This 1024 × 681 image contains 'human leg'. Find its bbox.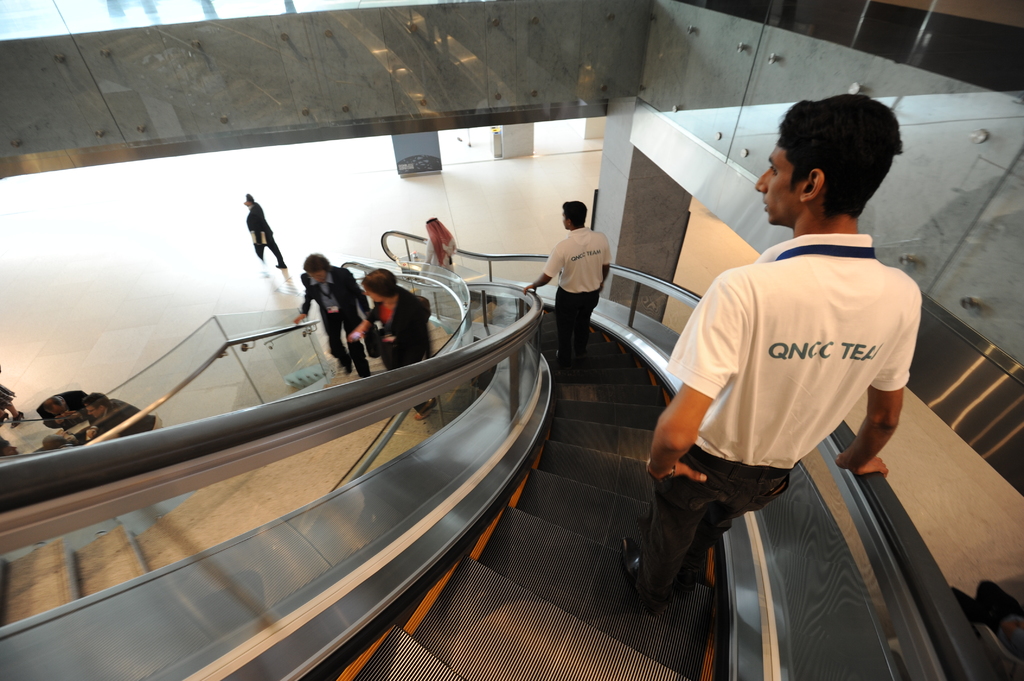
select_region(268, 239, 287, 269).
